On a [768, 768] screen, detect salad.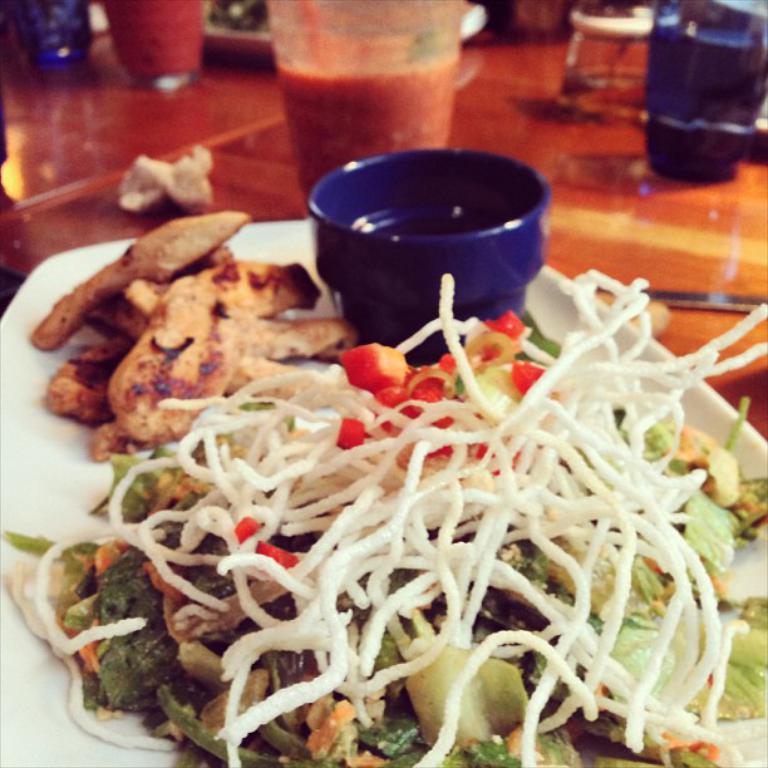
(0,269,767,767).
